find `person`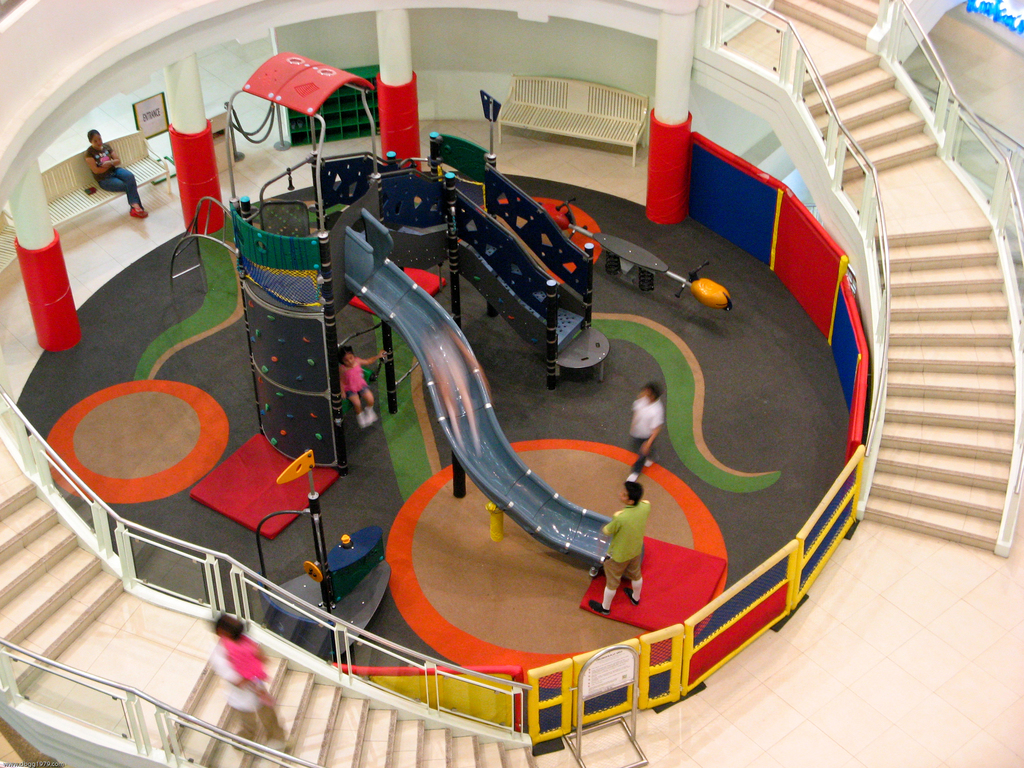
x1=337, y1=342, x2=390, y2=428
